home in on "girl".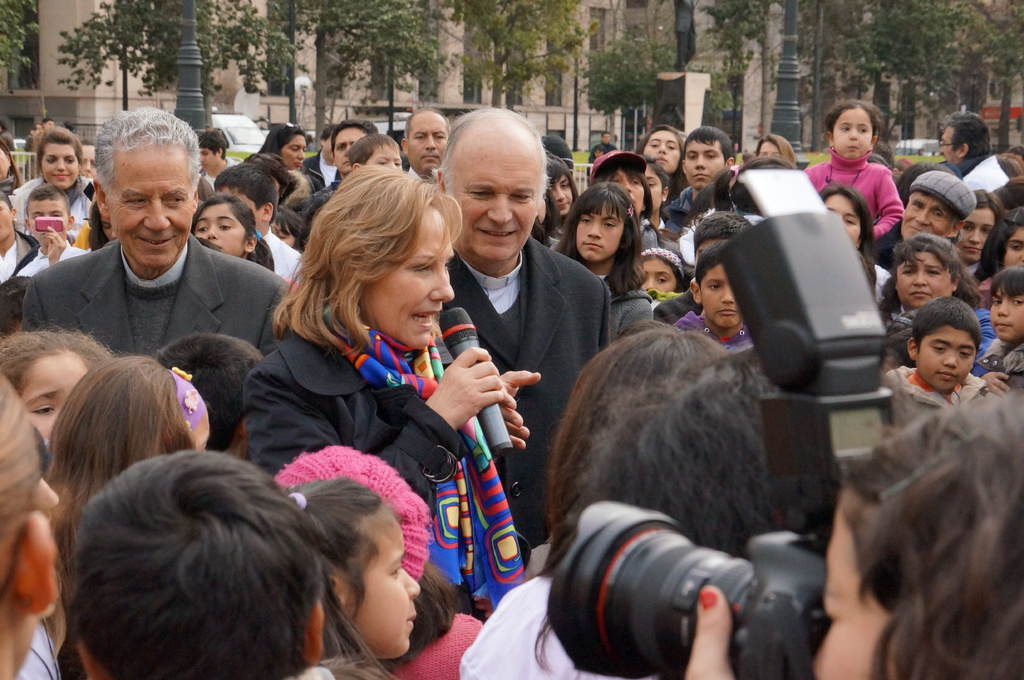
Homed in at [957,181,993,288].
